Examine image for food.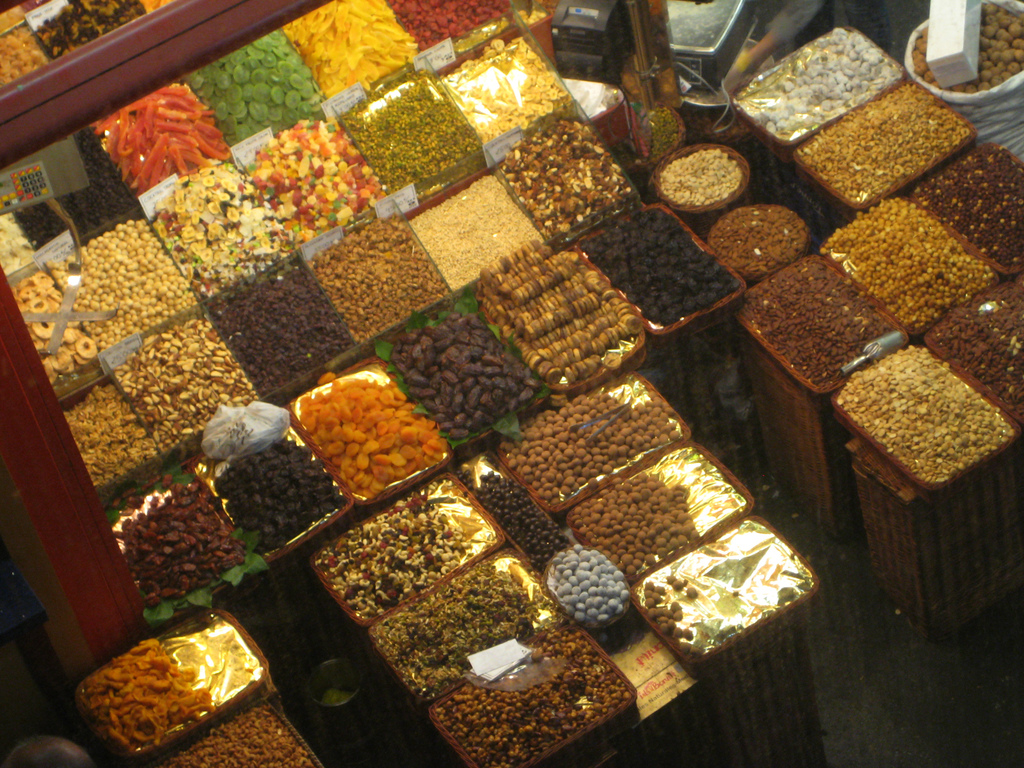
Examination result: <box>545,542,628,624</box>.
